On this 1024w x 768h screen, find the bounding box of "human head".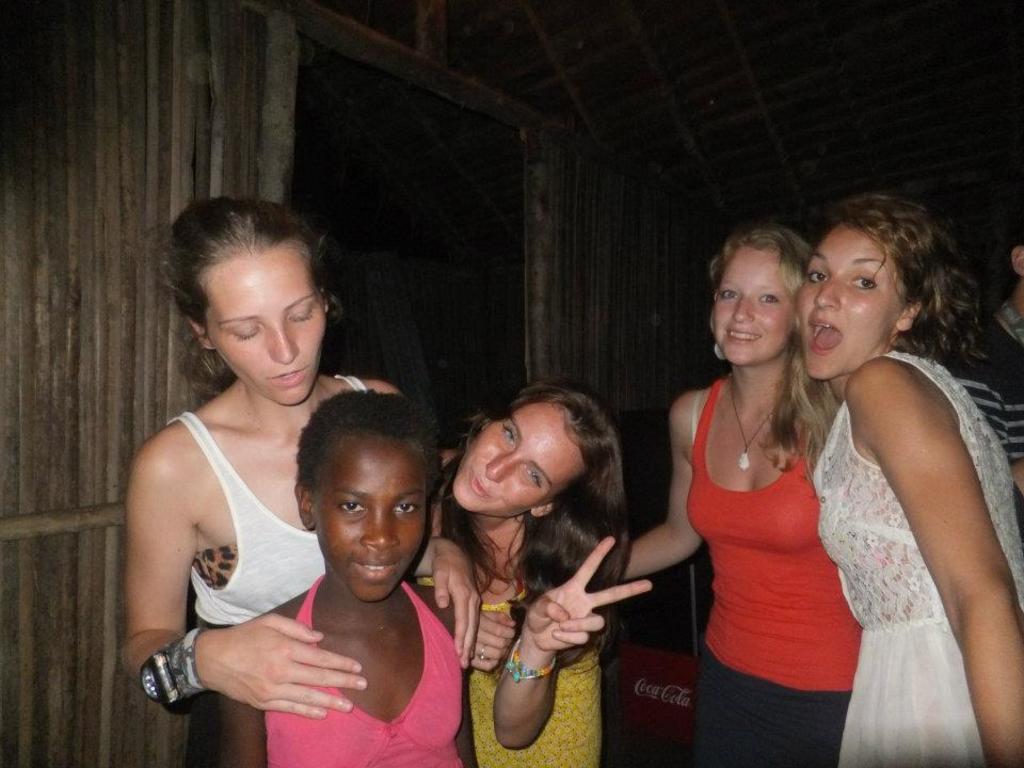
Bounding box: 174 195 329 409.
